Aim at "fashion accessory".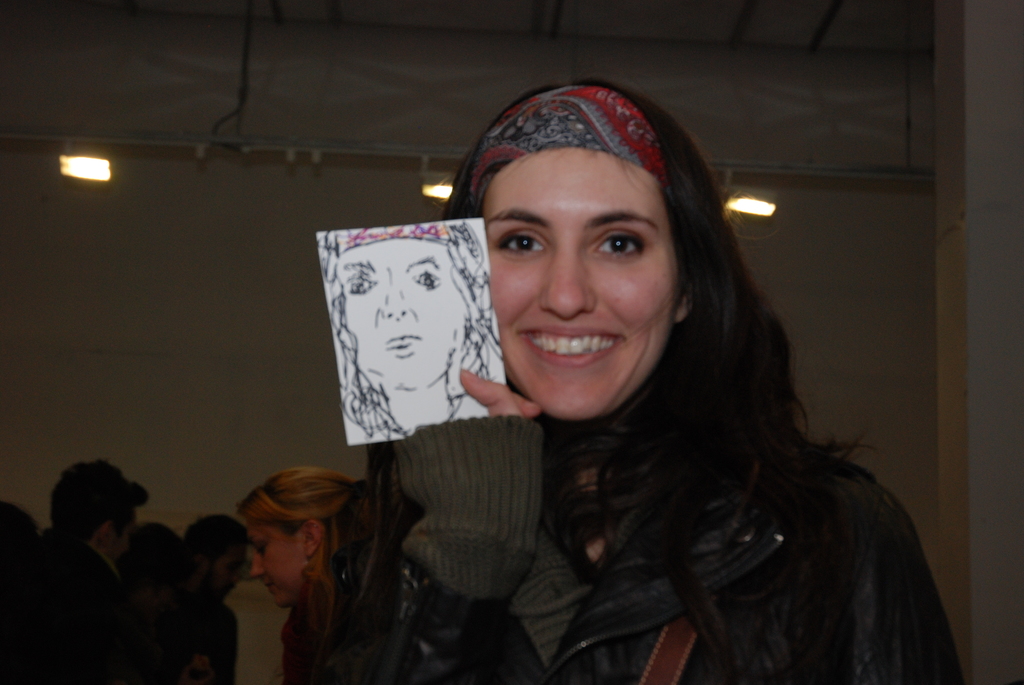
Aimed at x1=468, y1=83, x2=668, y2=212.
